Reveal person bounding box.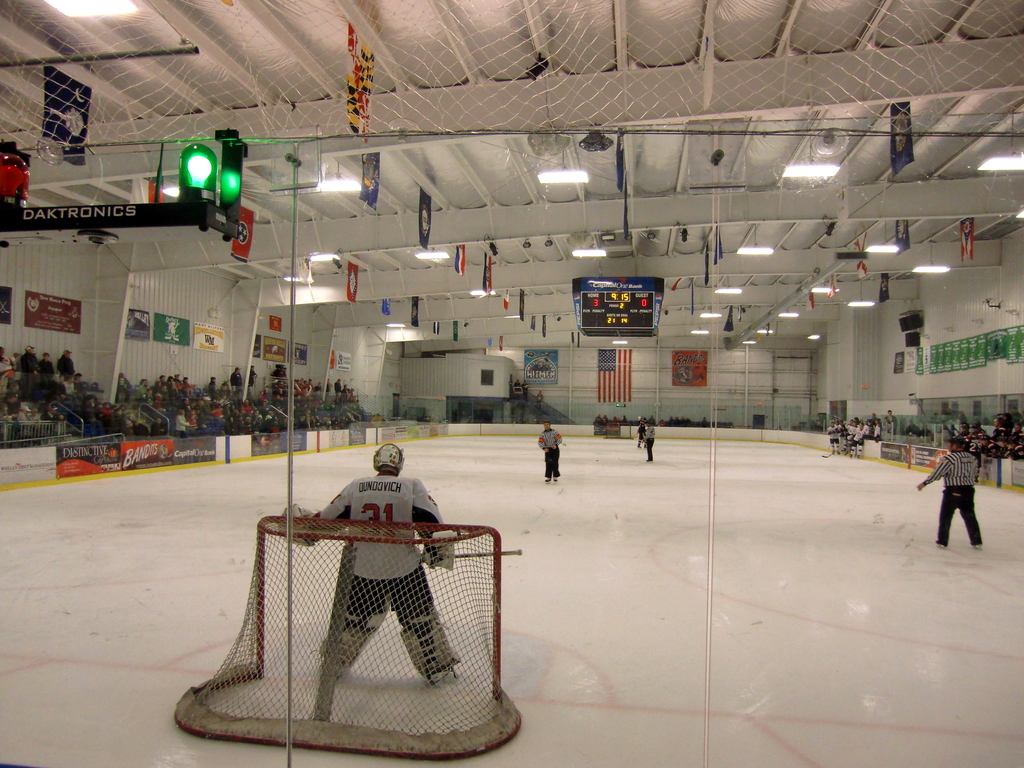
Revealed: {"left": 0, "top": 334, "right": 376, "bottom": 441}.
